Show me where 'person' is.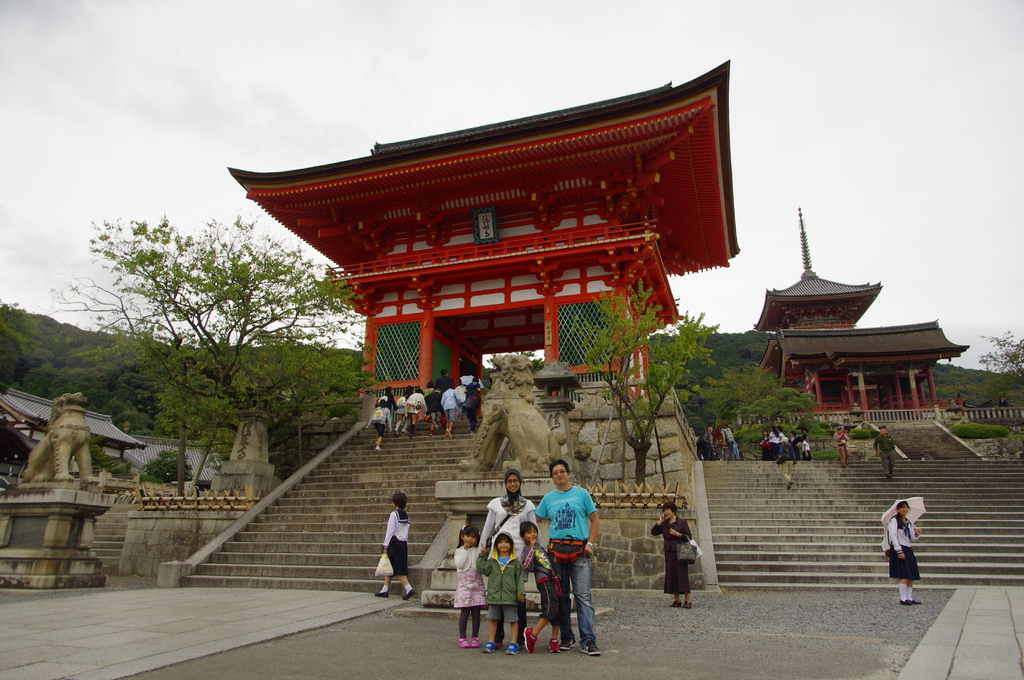
'person' is at [374, 485, 409, 595].
